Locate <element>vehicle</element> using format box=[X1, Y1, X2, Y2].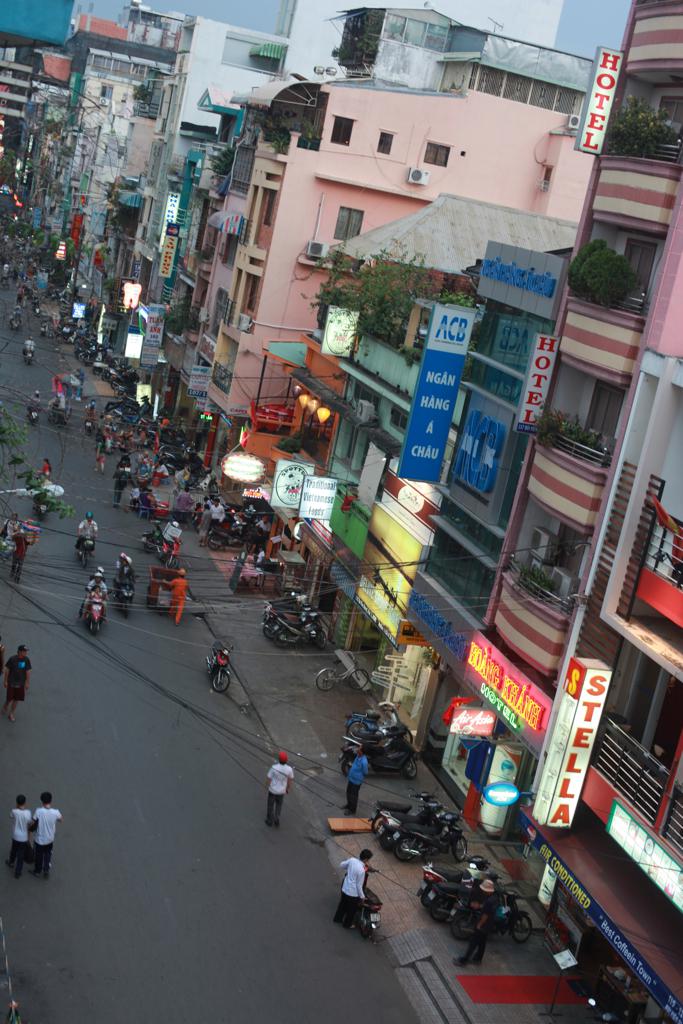
box=[75, 529, 98, 570].
